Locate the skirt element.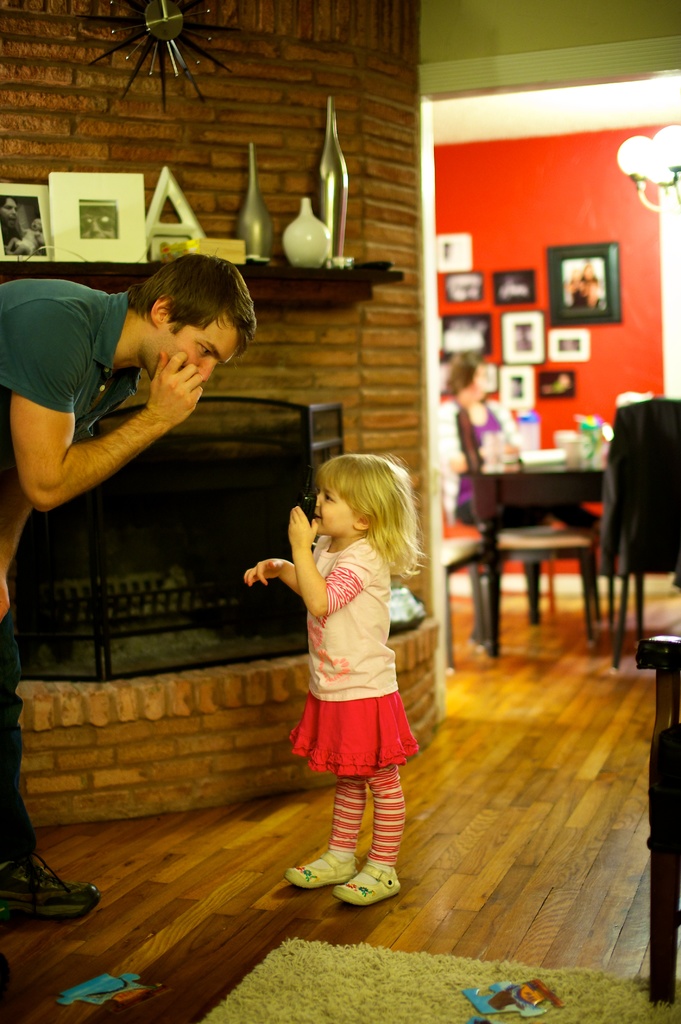
Element bbox: x1=287, y1=691, x2=415, y2=772.
